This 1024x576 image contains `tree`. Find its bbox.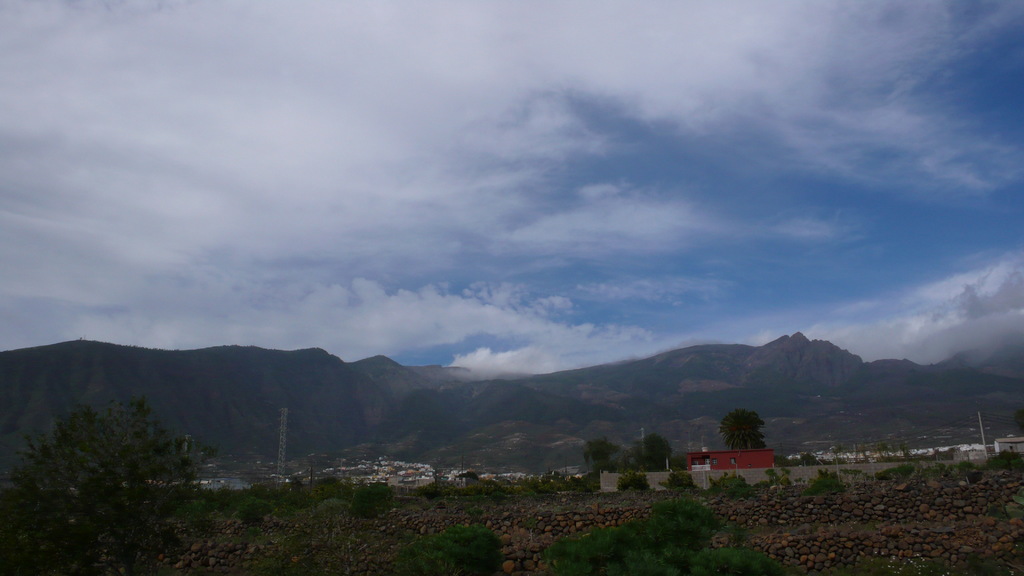
crop(630, 435, 673, 476).
